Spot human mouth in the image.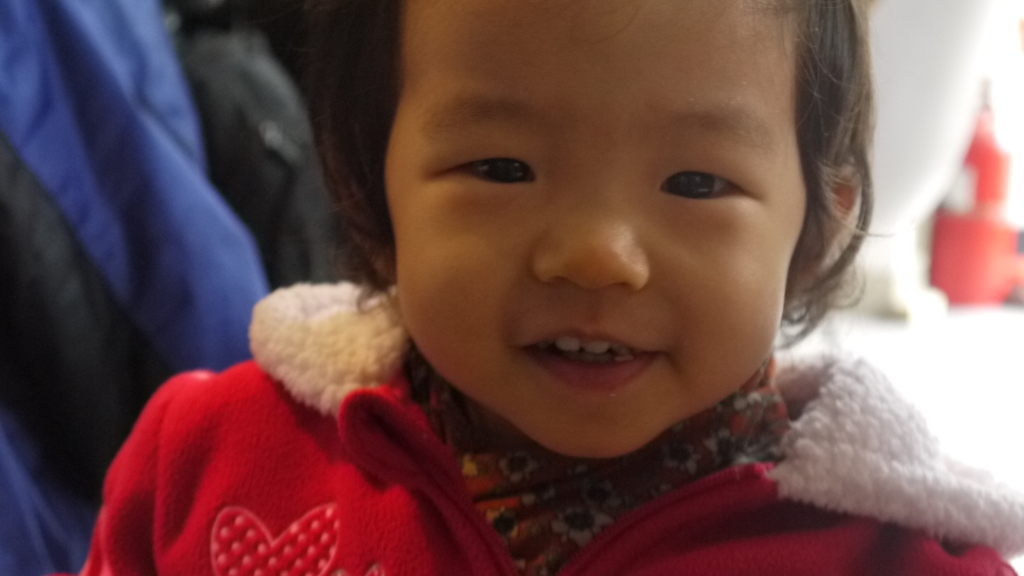
human mouth found at (523,326,661,393).
